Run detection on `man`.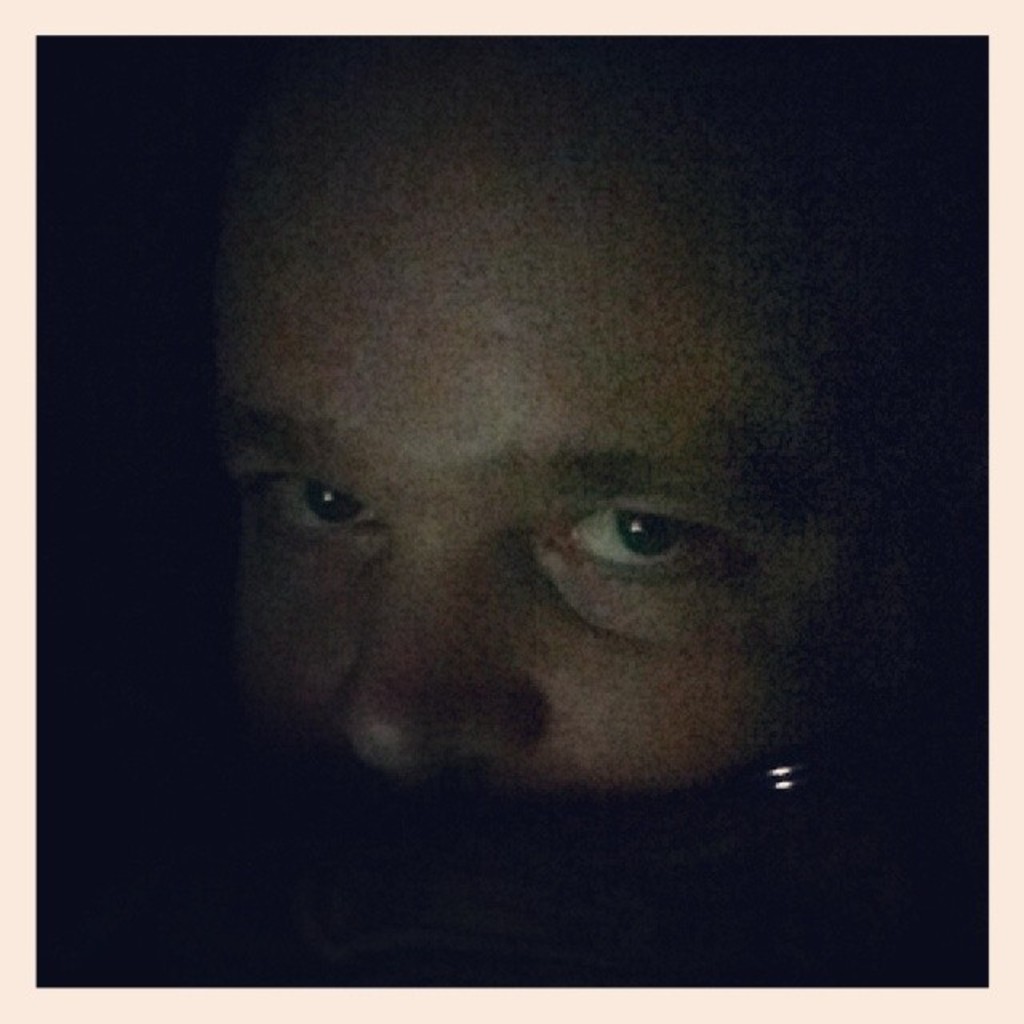
Result: box=[133, 43, 914, 998].
